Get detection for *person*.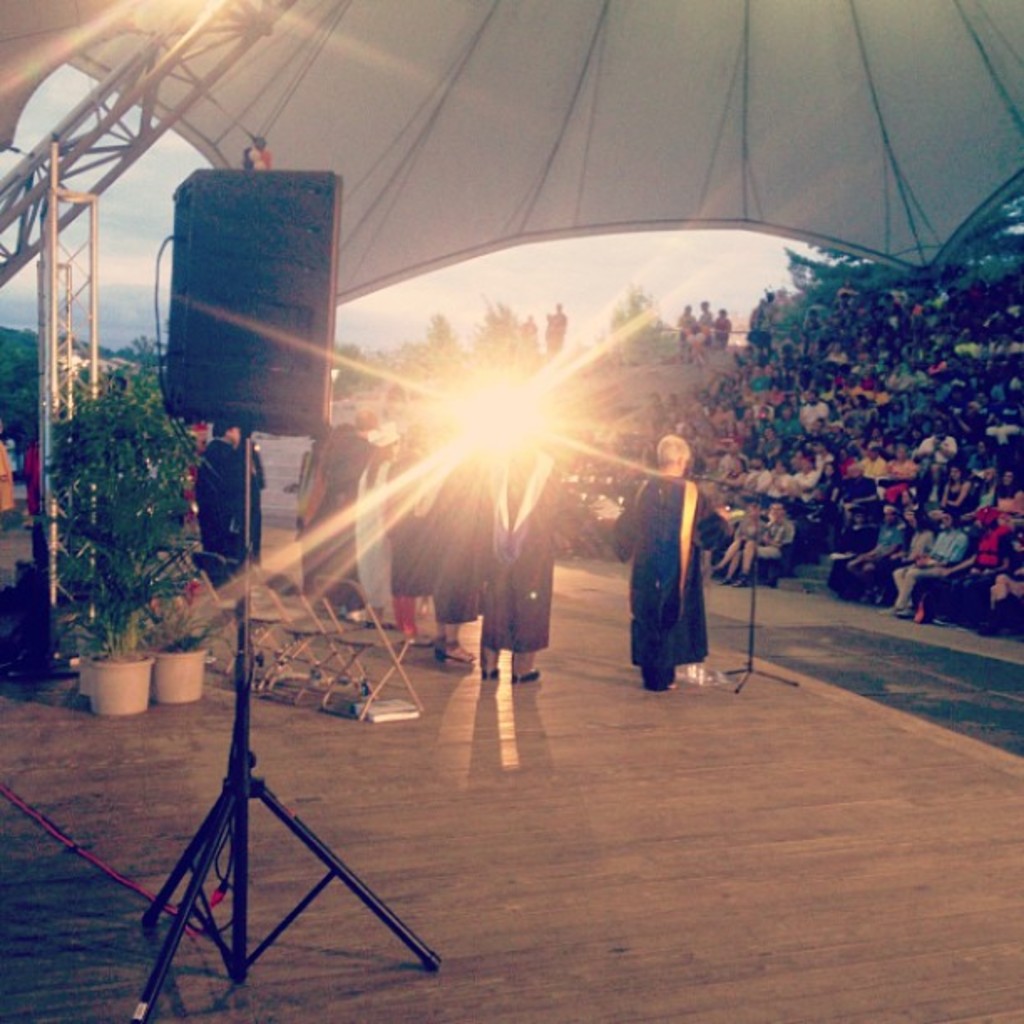
Detection: 296,420,343,587.
